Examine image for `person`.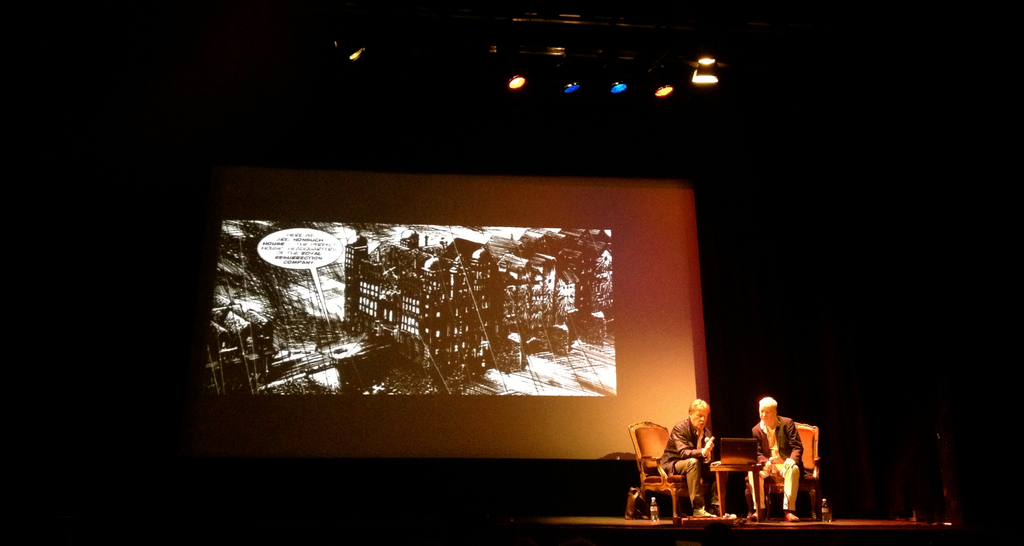
Examination result: (655, 400, 729, 515).
